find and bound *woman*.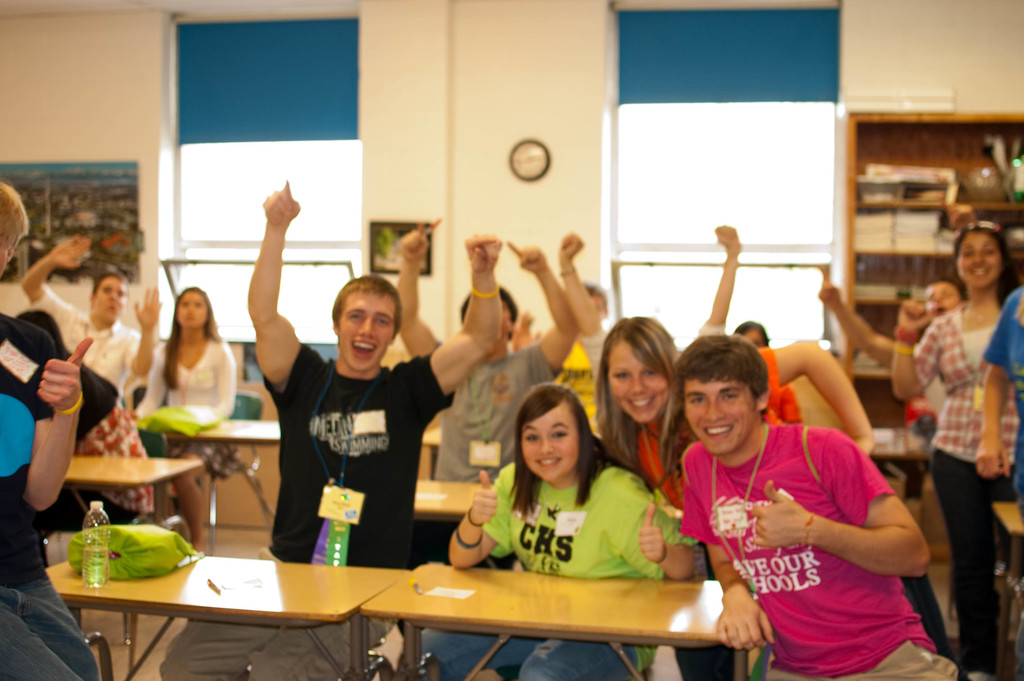
Bound: BBox(133, 277, 236, 559).
